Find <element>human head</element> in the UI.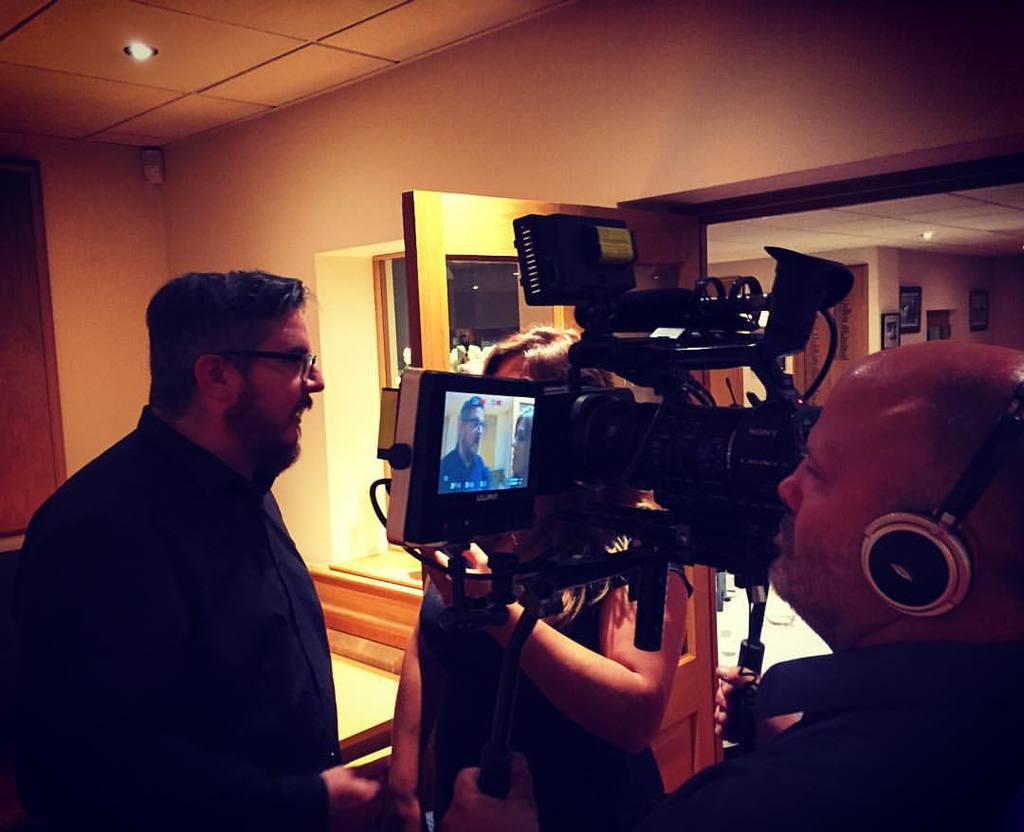
UI element at (125,269,322,465).
